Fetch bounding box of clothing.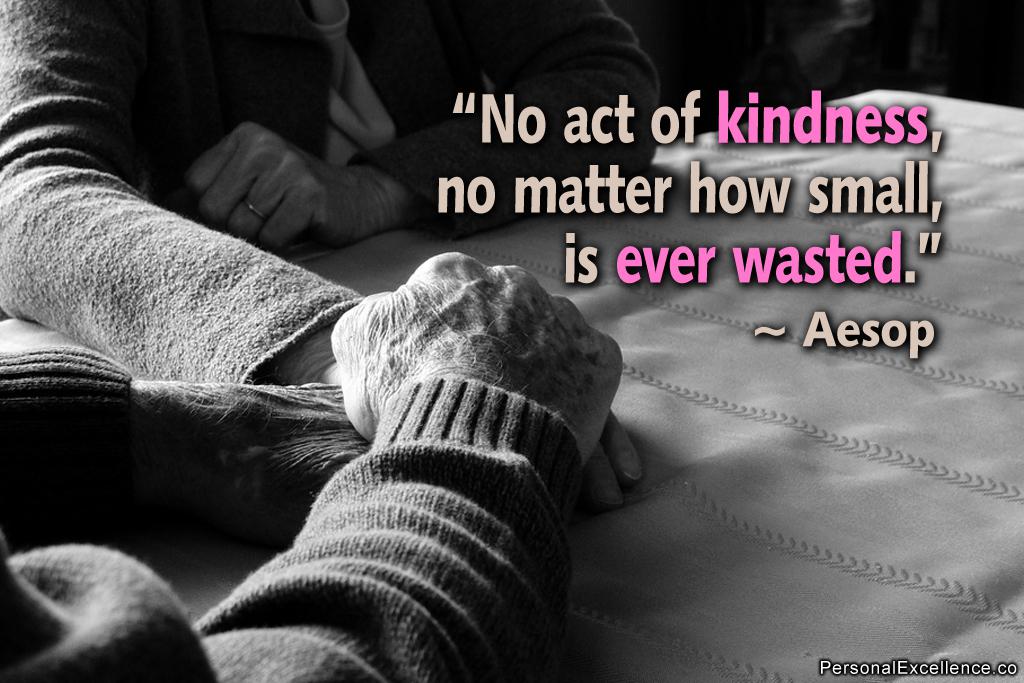
Bbox: l=0, t=0, r=655, b=383.
